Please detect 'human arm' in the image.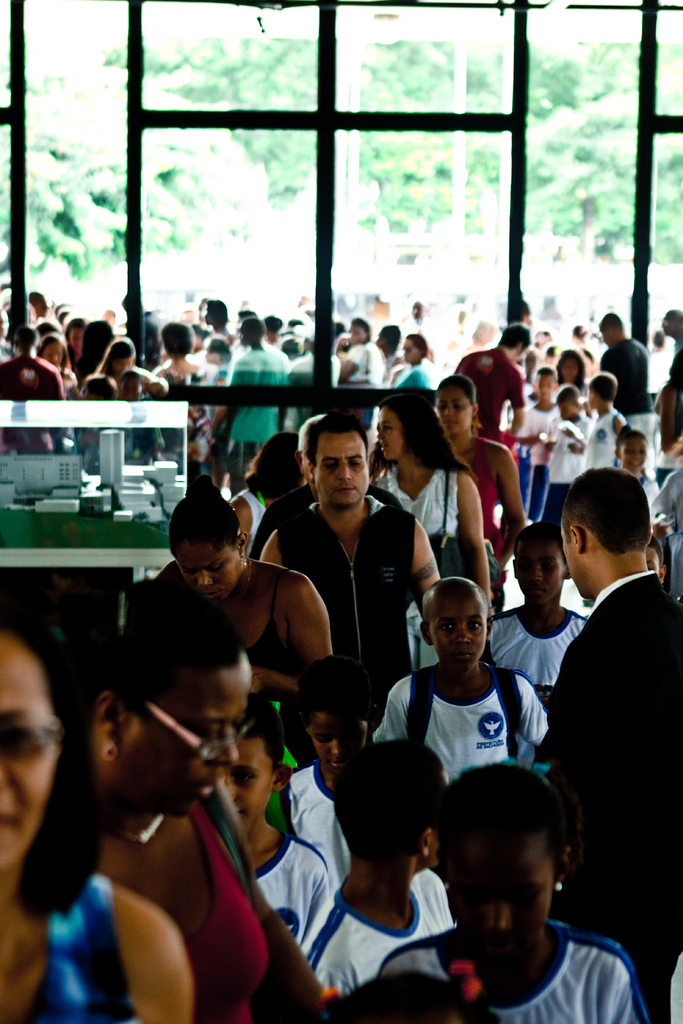
l=103, t=882, r=204, b=1023.
